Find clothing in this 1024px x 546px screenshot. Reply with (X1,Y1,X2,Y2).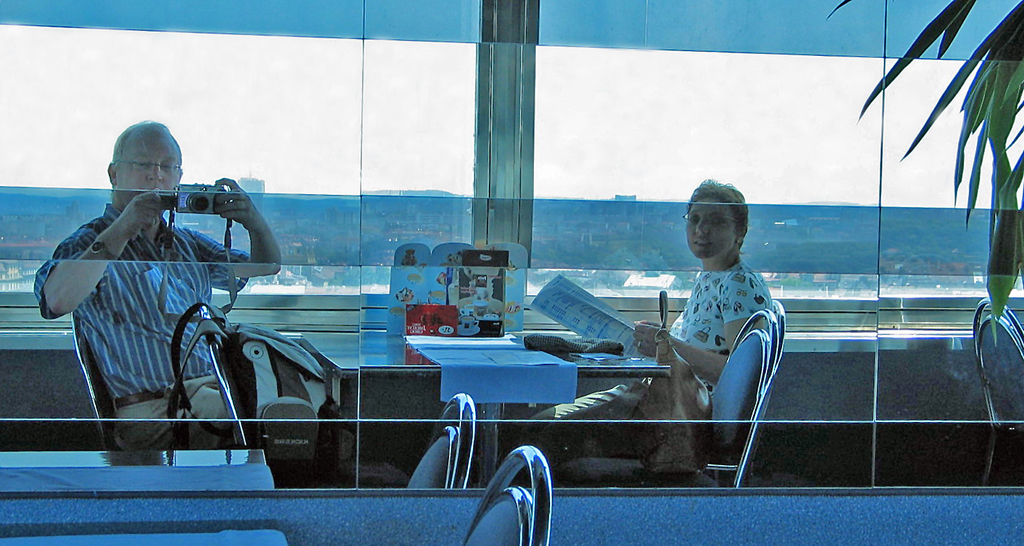
(484,259,781,482).
